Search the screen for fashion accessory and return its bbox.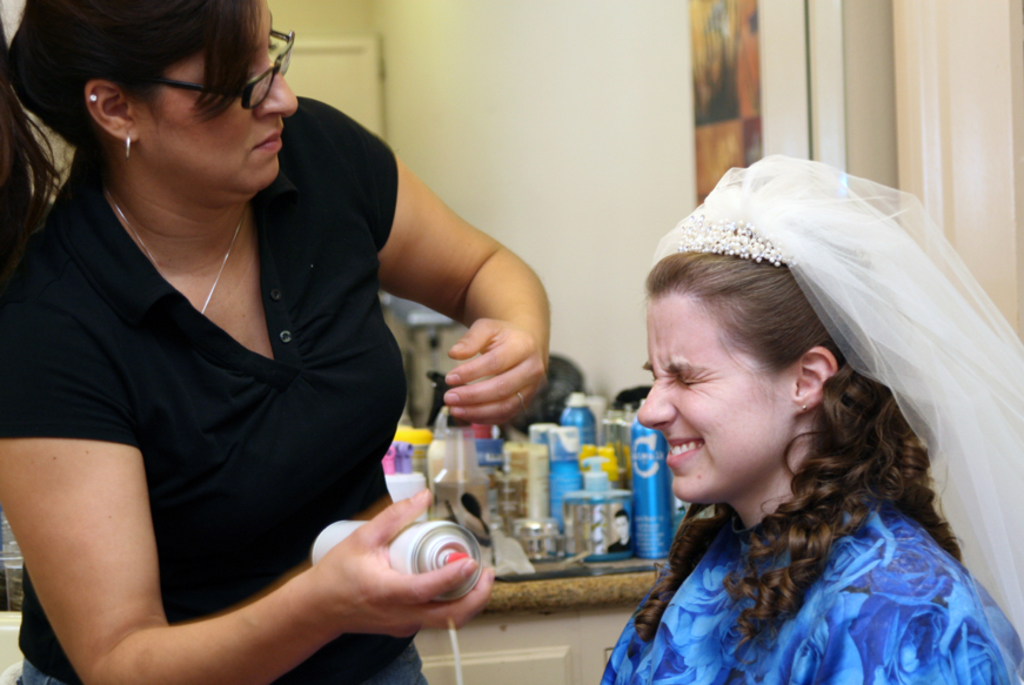
Found: box=[121, 128, 134, 162].
